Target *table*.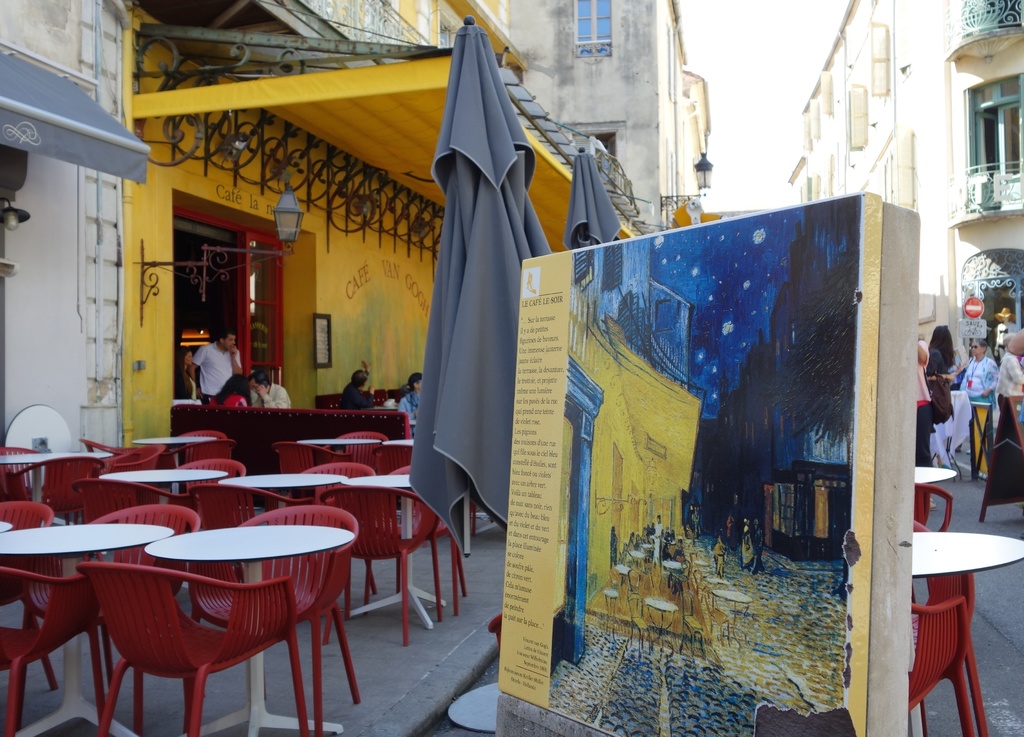
Target region: 3:451:113:503.
